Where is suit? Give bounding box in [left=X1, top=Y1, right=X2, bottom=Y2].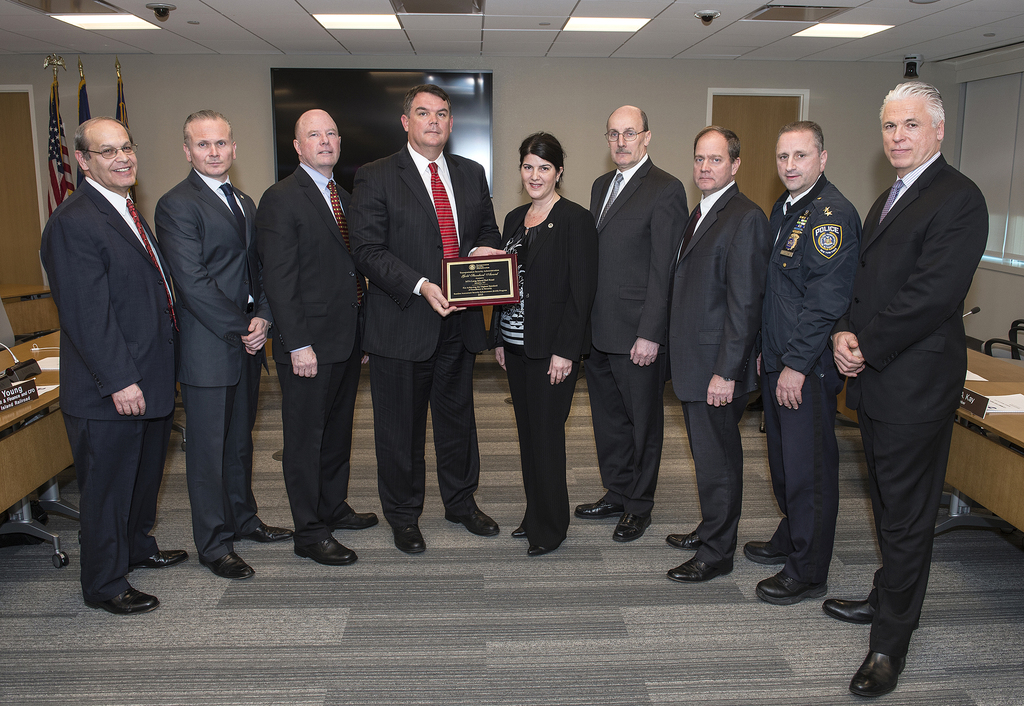
[left=828, top=145, right=989, bottom=660].
